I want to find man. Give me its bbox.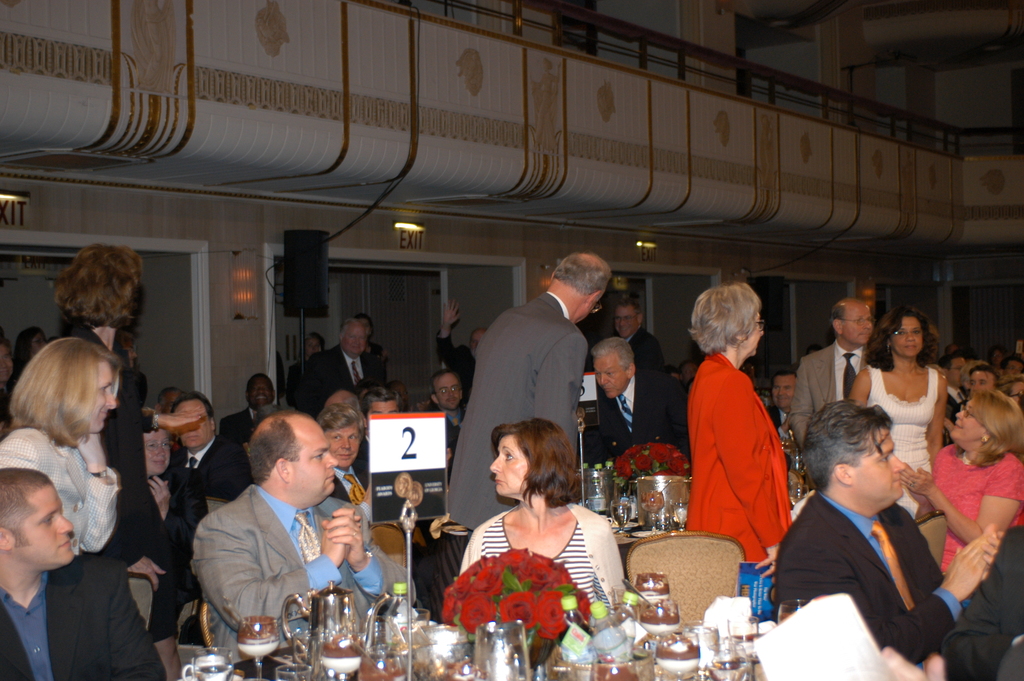
(428,368,467,472).
